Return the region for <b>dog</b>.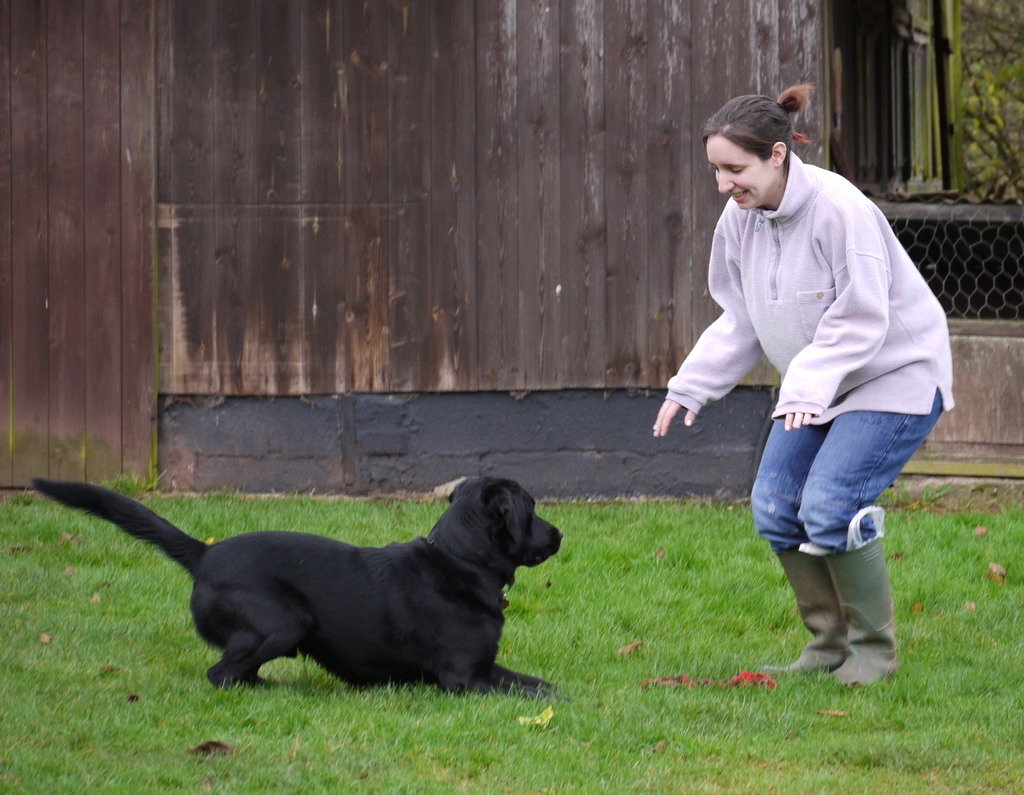
region(31, 477, 561, 702).
